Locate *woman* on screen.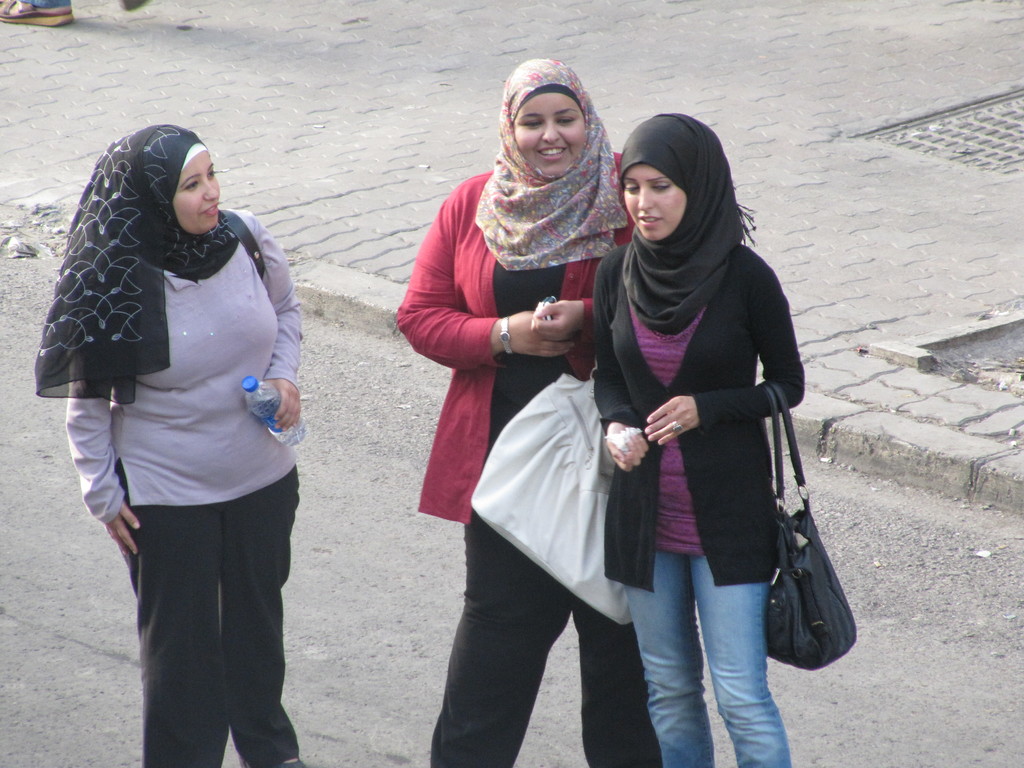
On screen at (x1=574, y1=109, x2=822, y2=739).
